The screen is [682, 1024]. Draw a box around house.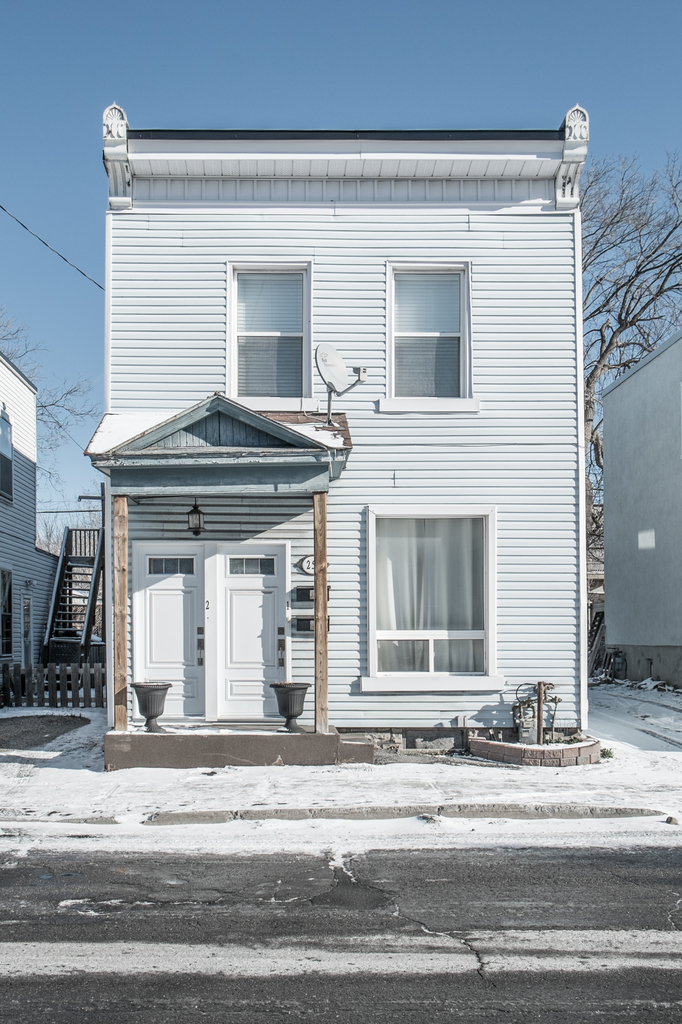
left=1, top=351, right=47, bottom=703.
